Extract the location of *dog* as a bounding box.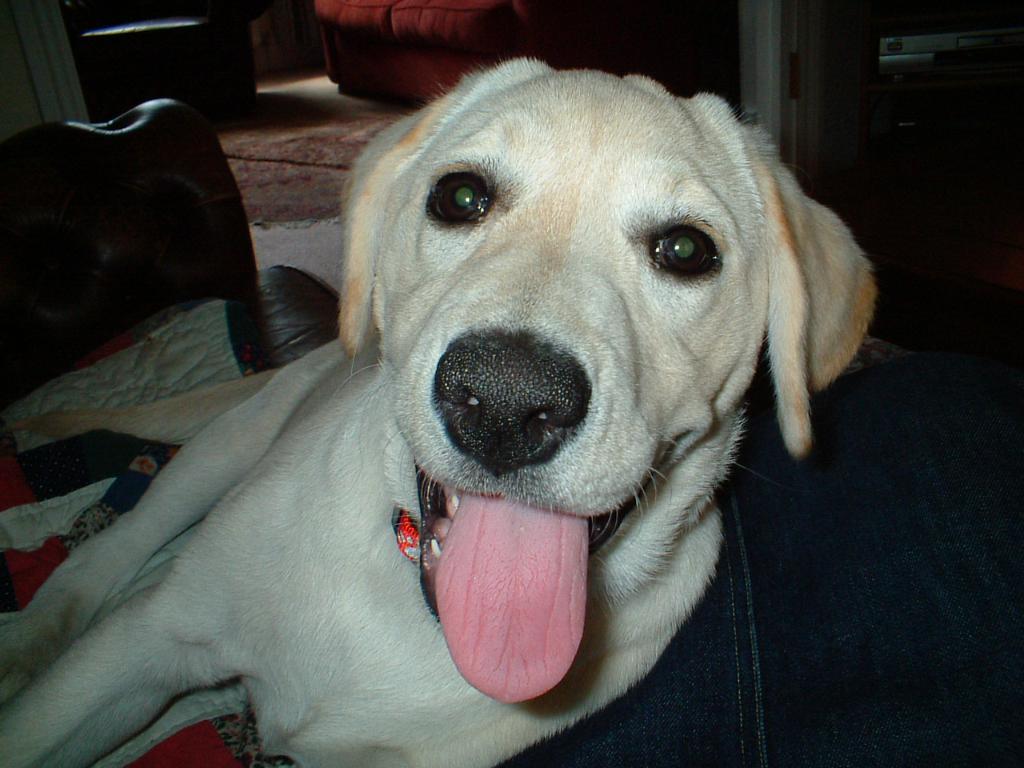
[left=0, top=58, right=878, bottom=767].
